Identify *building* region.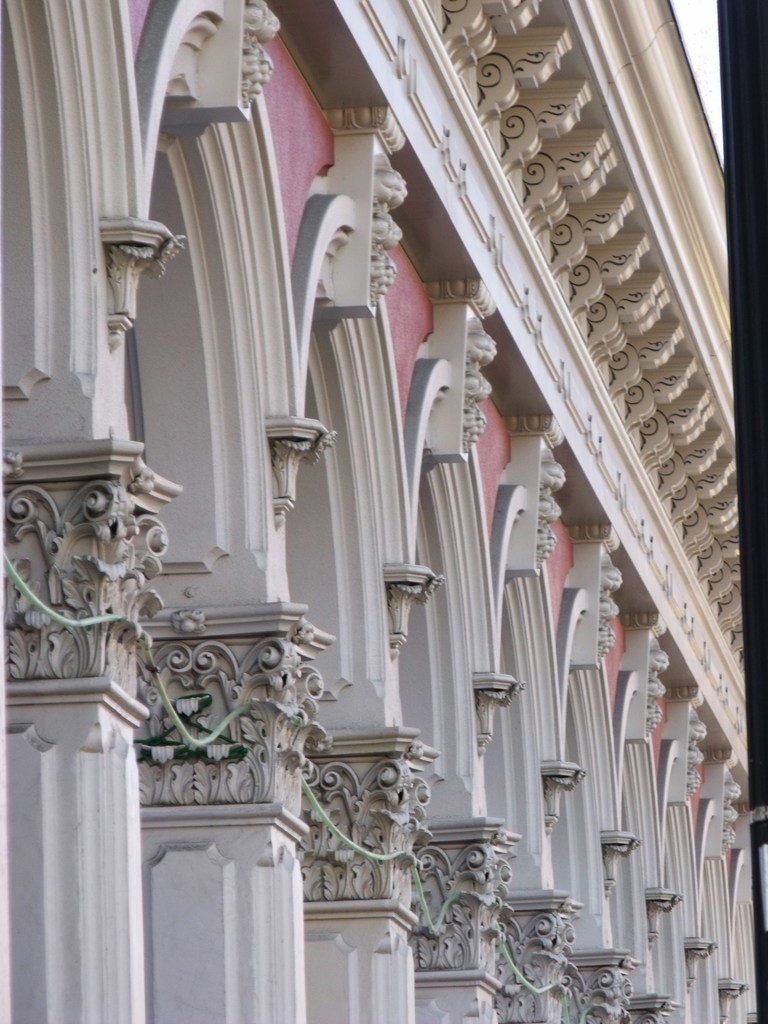
Region: locate(0, 0, 756, 1023).
